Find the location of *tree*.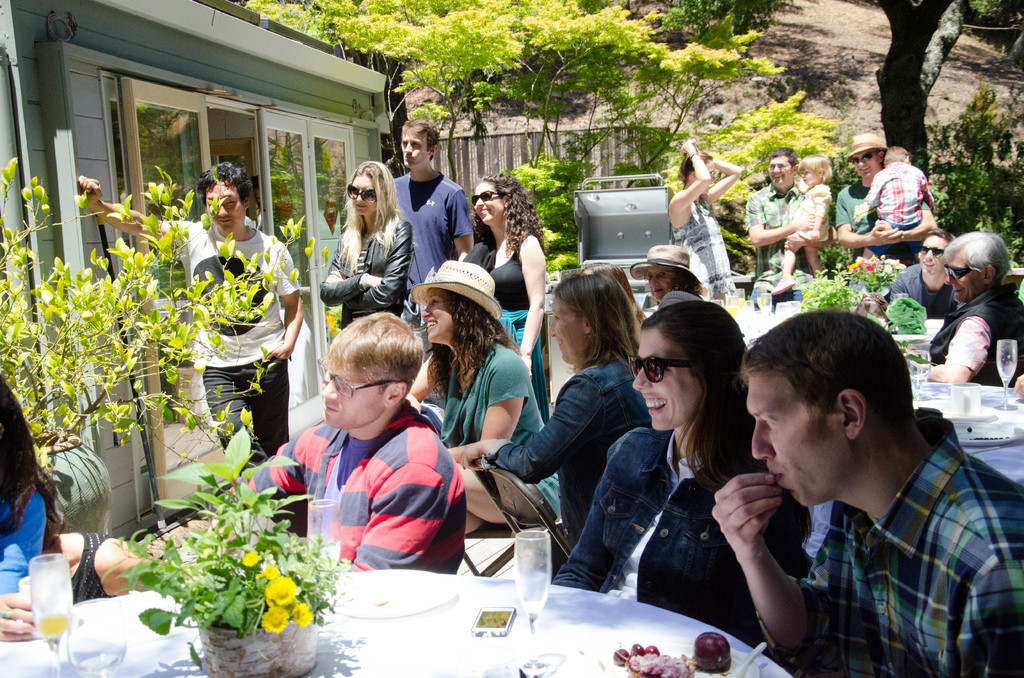
Location: <box>872,0,963,182</box>.
